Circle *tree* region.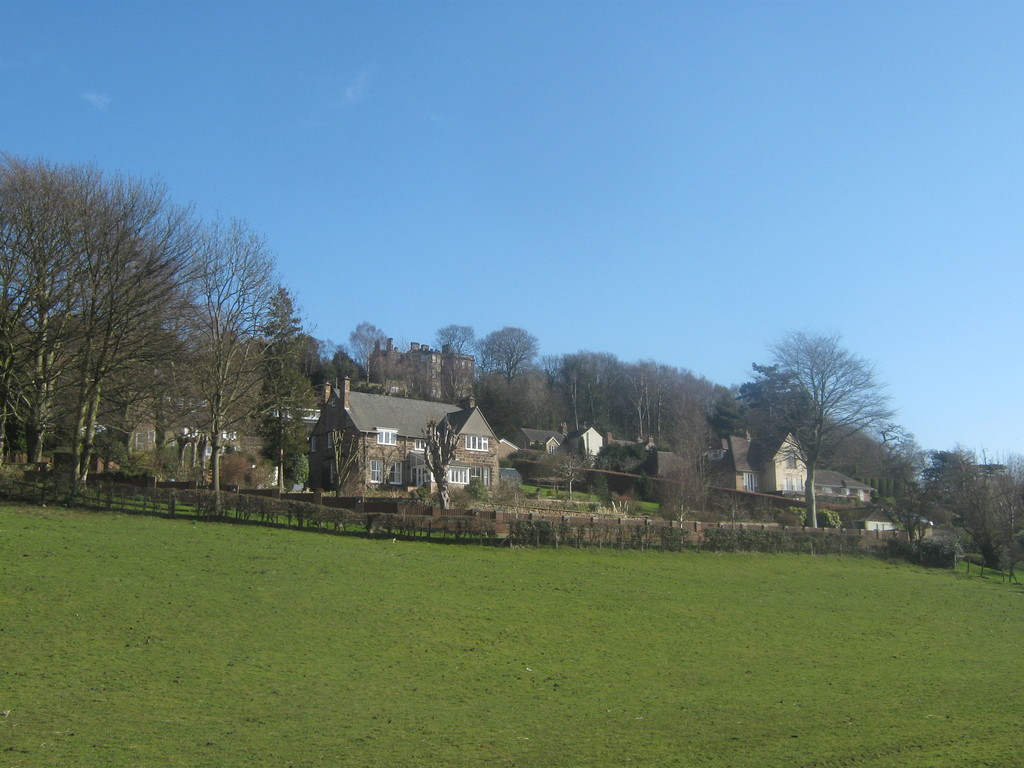
Region: 177,213,297,501.
